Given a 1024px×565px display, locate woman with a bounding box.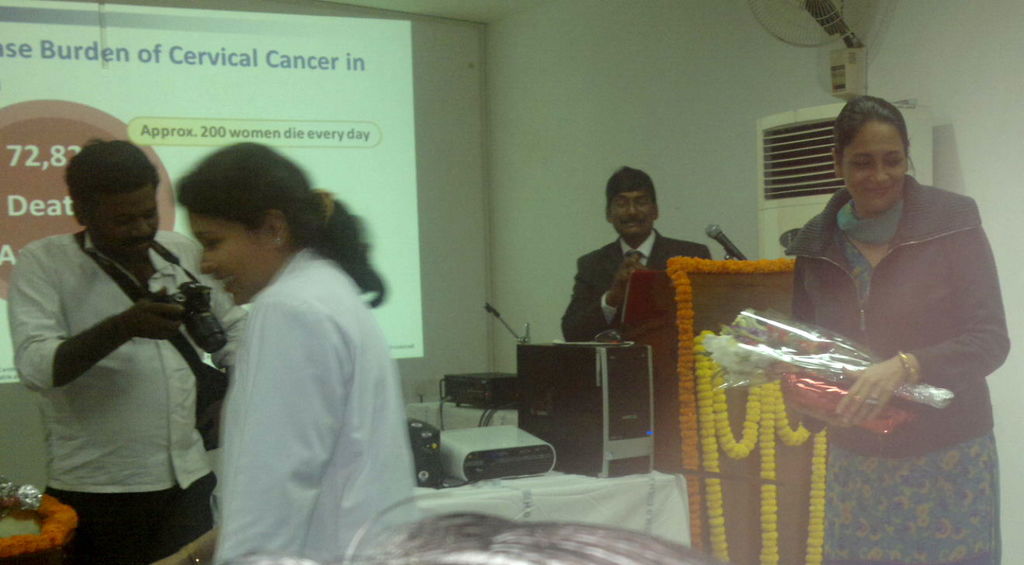
Located: x1=787 y1=92 x2=1010 y2=564.
